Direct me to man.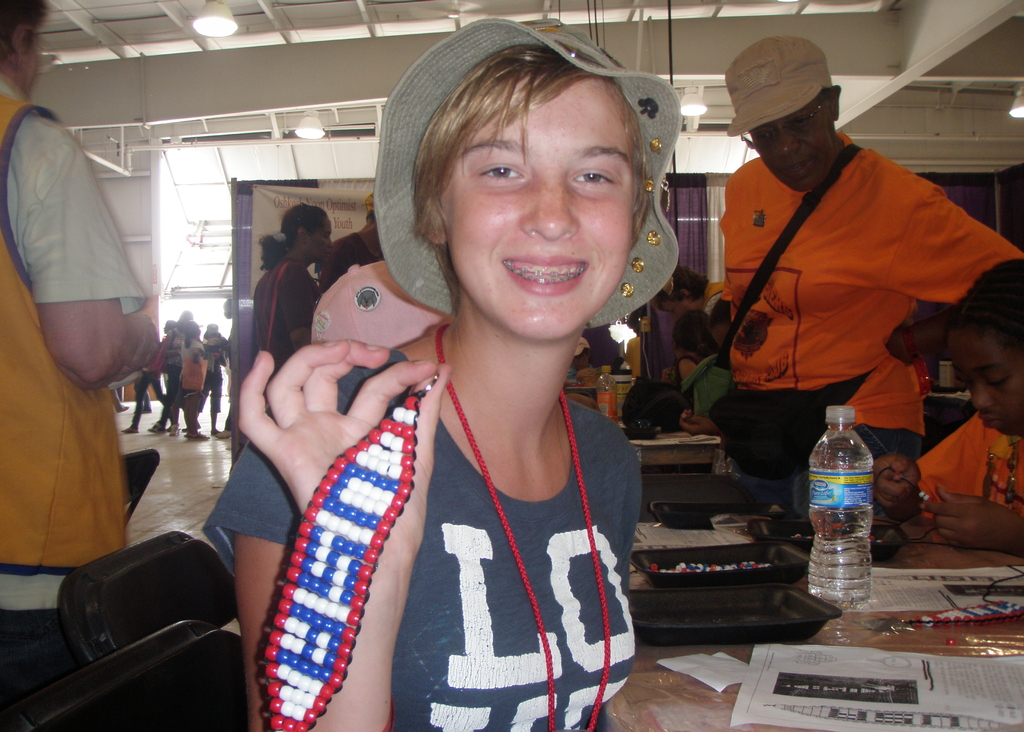
Direction: box=[0, 0, 168, 583].
